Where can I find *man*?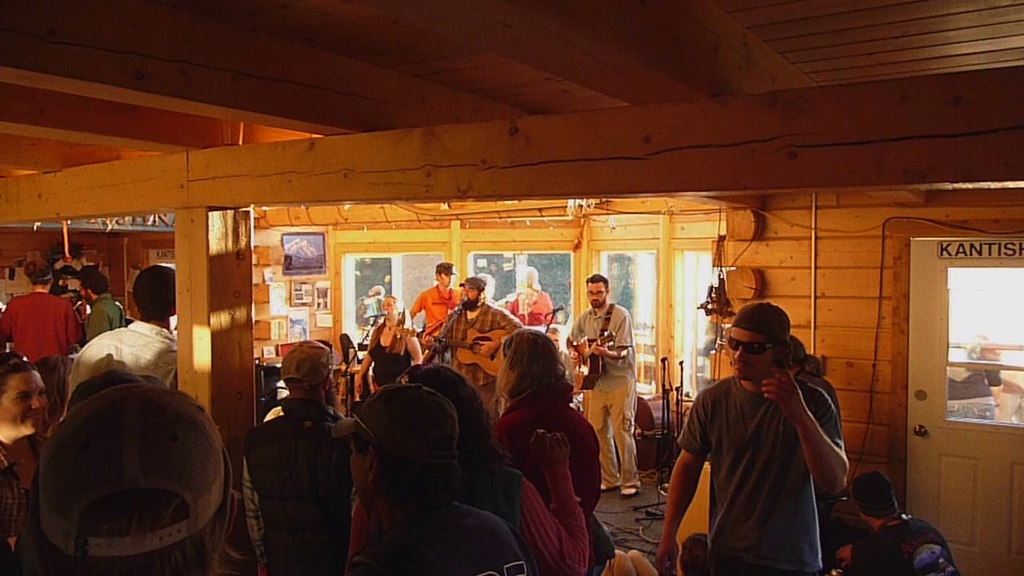
You can find it at rect(236, 338, 354, 575).
